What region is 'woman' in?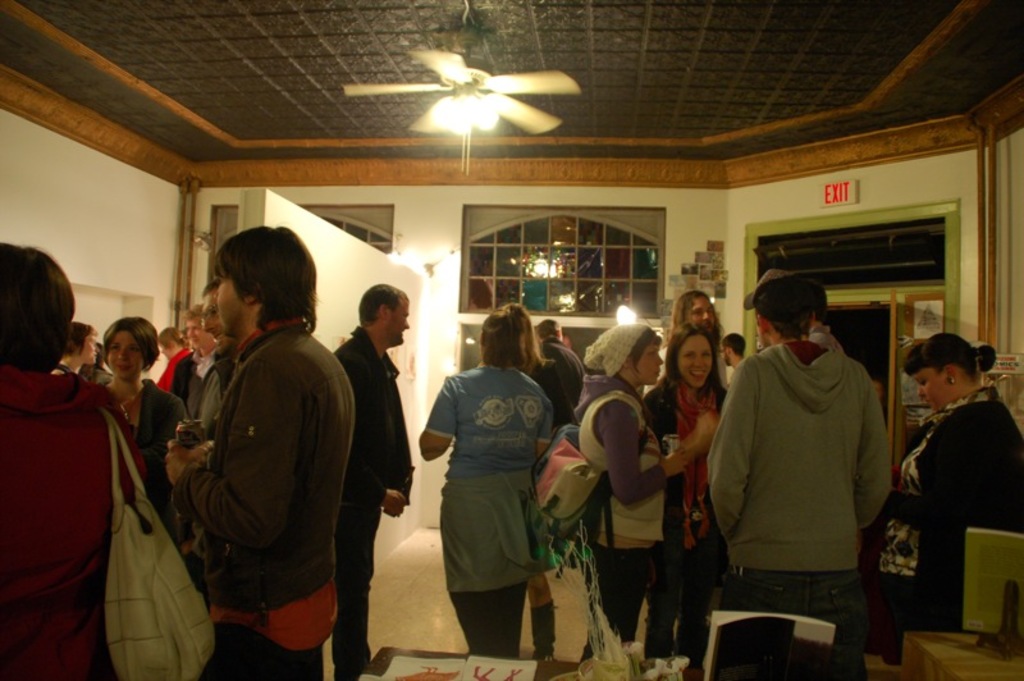
left=61, top=319, right=101, bottom=375.
